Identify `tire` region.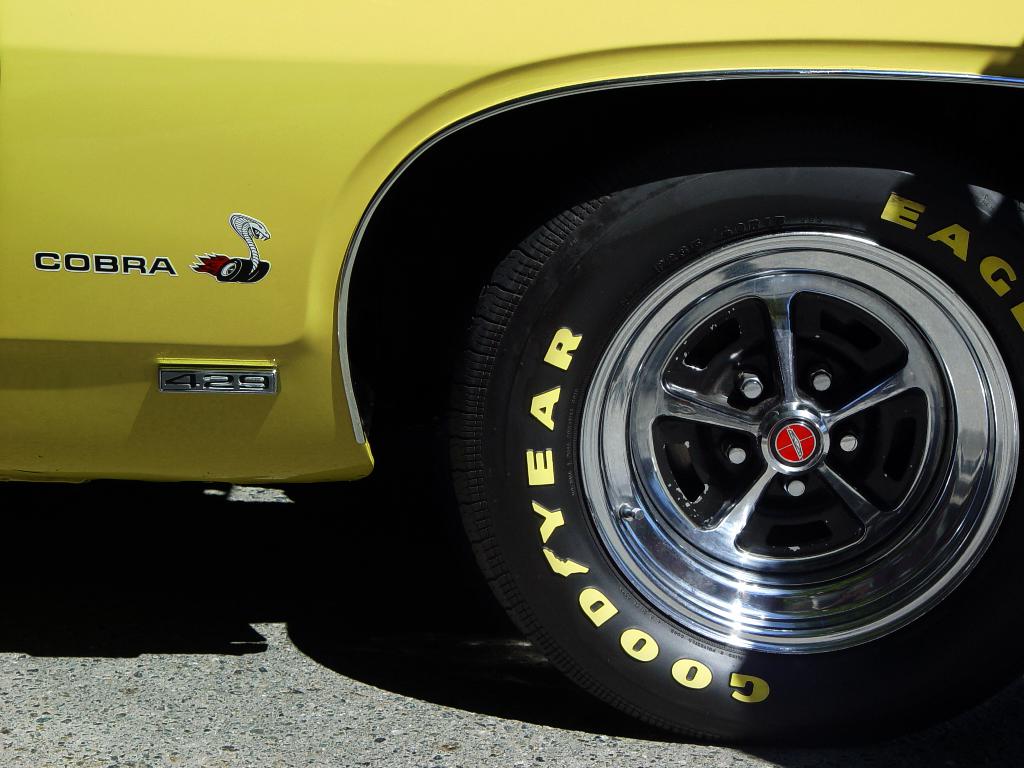
Region: bbox=(445, 108, 1023, 753).
